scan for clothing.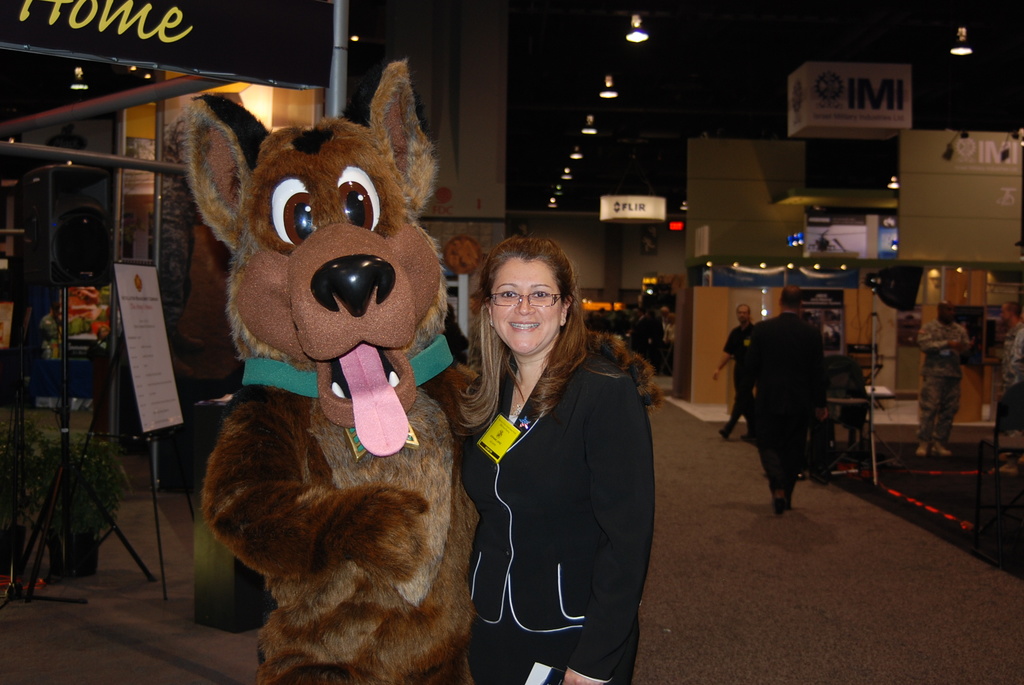
Scan result: region(1000, 324, 1023, 431).
